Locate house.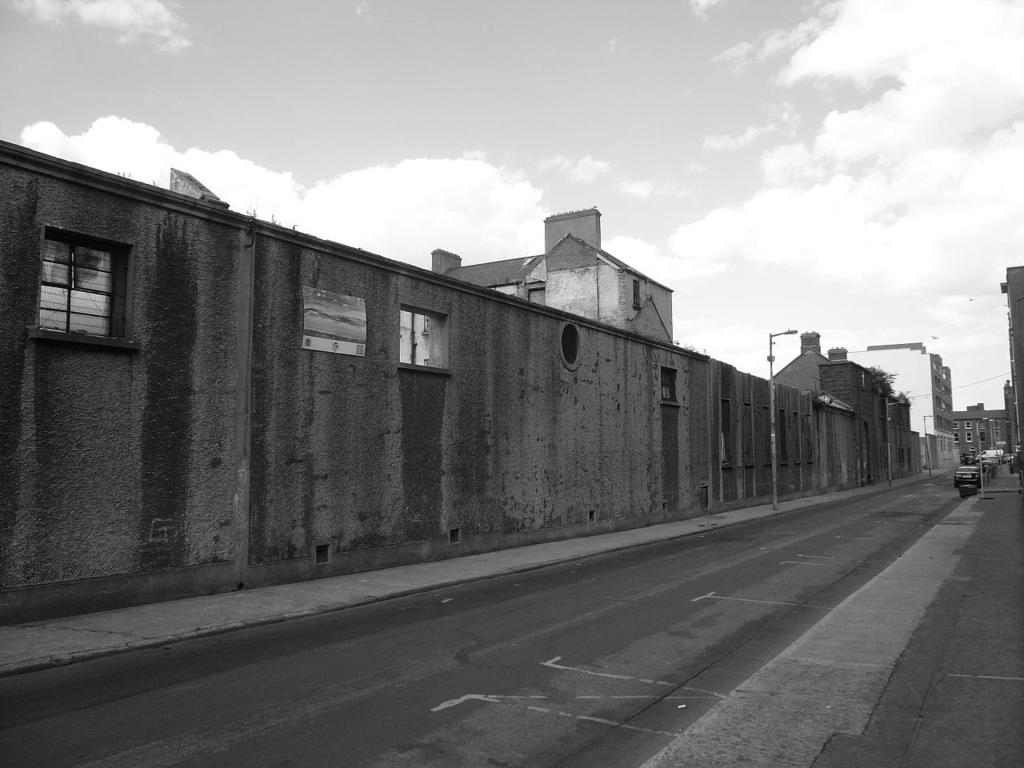
Bounding box: {"x1": 849, "y1": 342, "x2": 958, "y2": 462}.
